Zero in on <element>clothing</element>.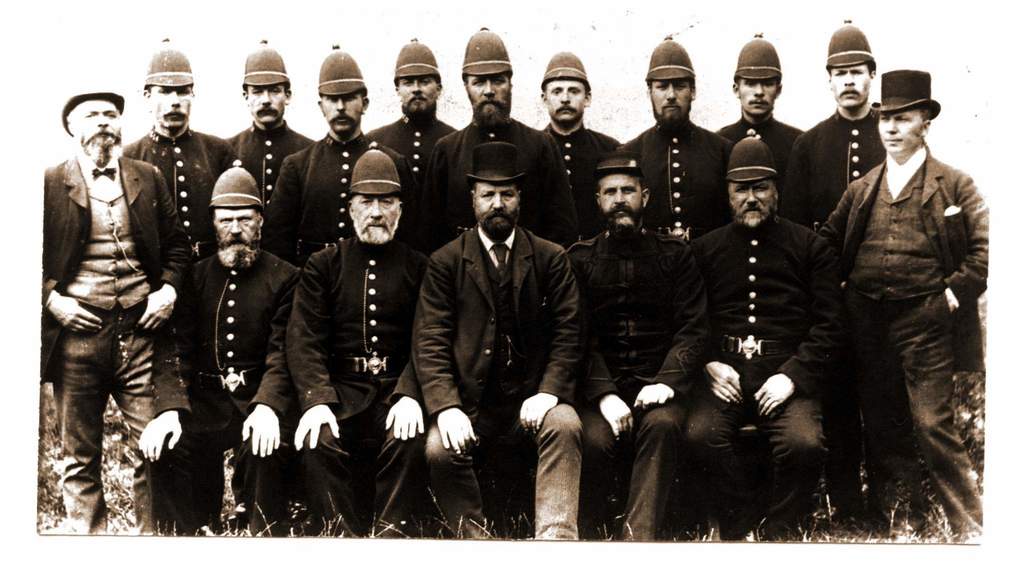
Zeroed in: pyautogui.locateOnScreen(808, 68, 996, 549).
